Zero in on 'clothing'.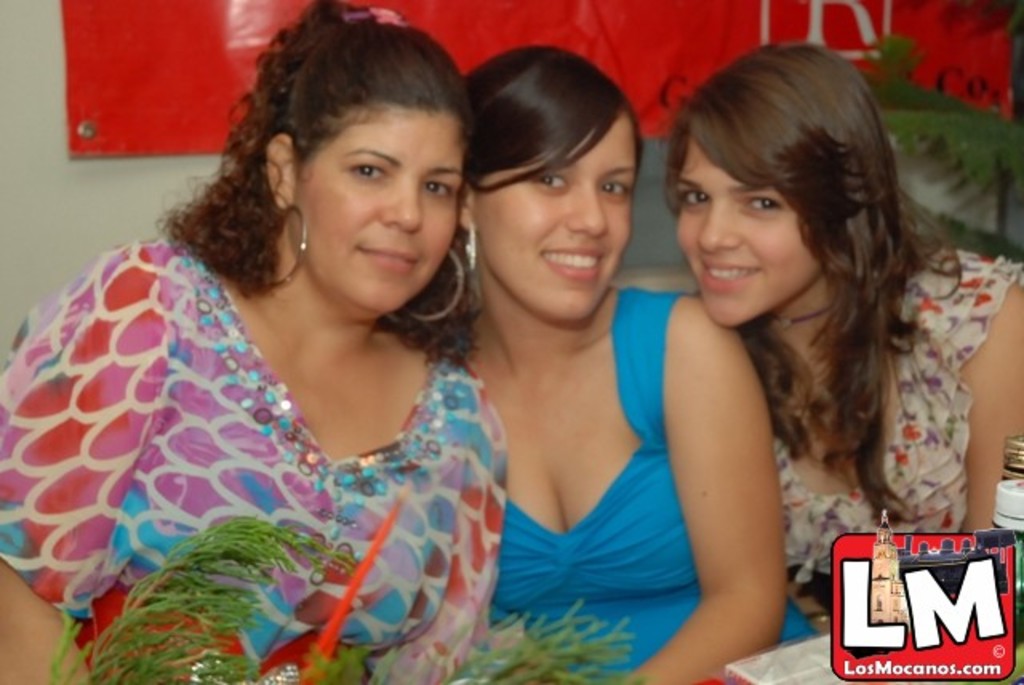
Zeroed in: <bbox>483, 277, 824, 683</bbox>.
